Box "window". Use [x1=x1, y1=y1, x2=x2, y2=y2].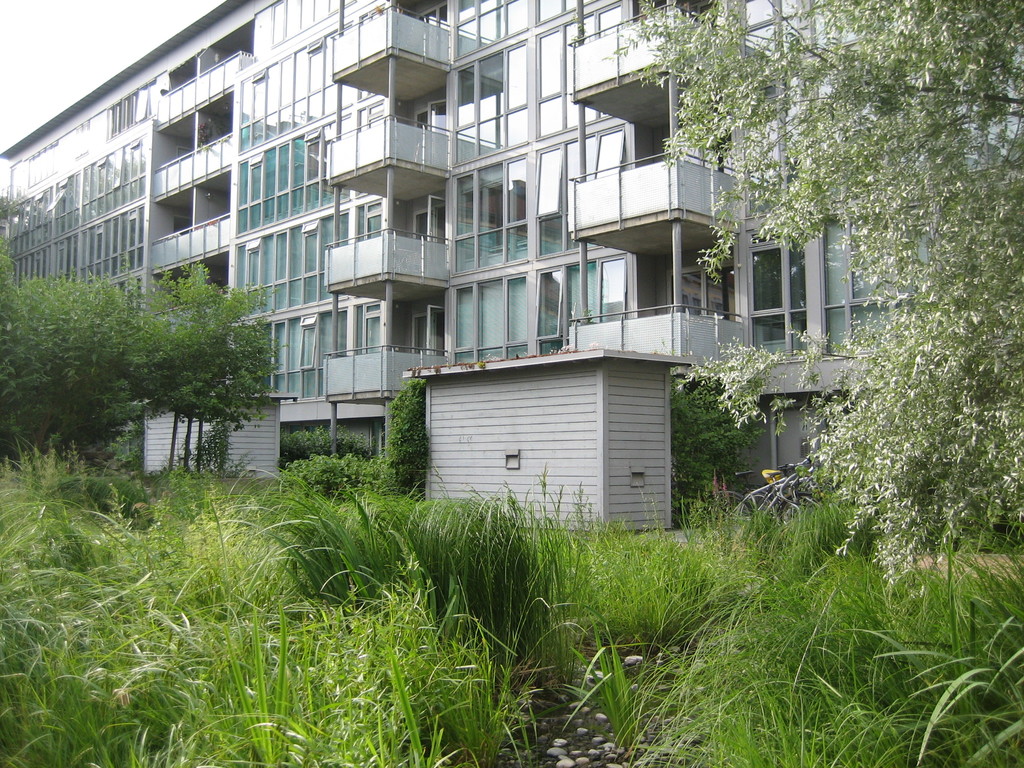
[x1=302, y1=141, x2=321, y2=188].
